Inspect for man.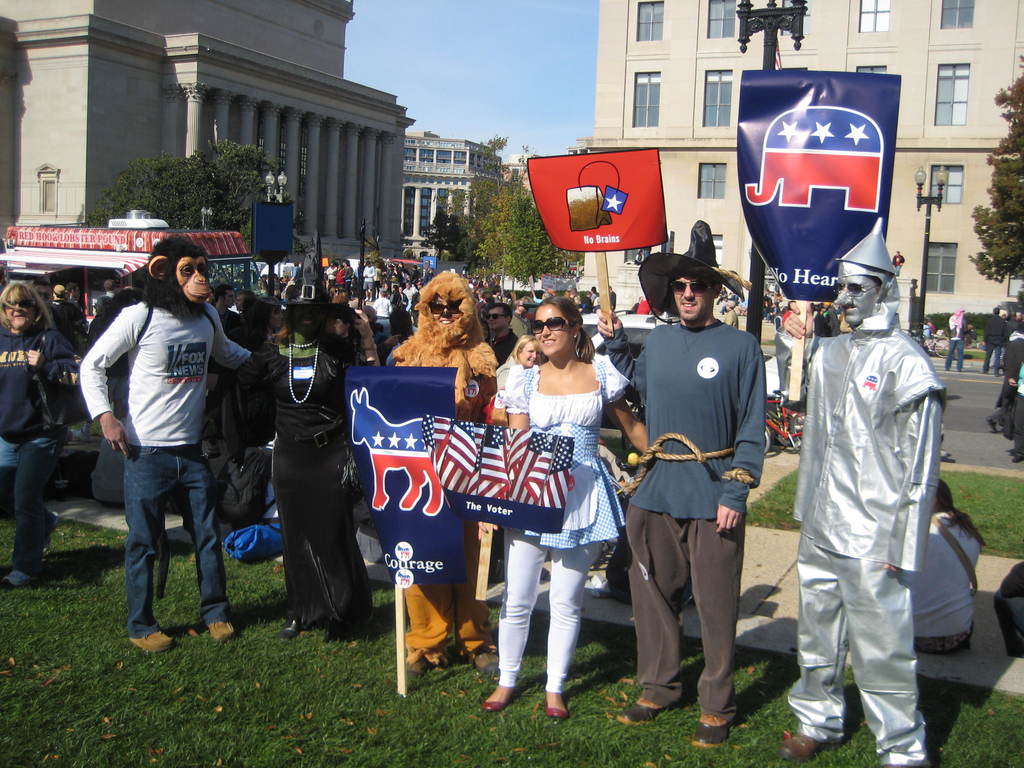
Inspection: left=47, top=280, right=82, bottom=339.
